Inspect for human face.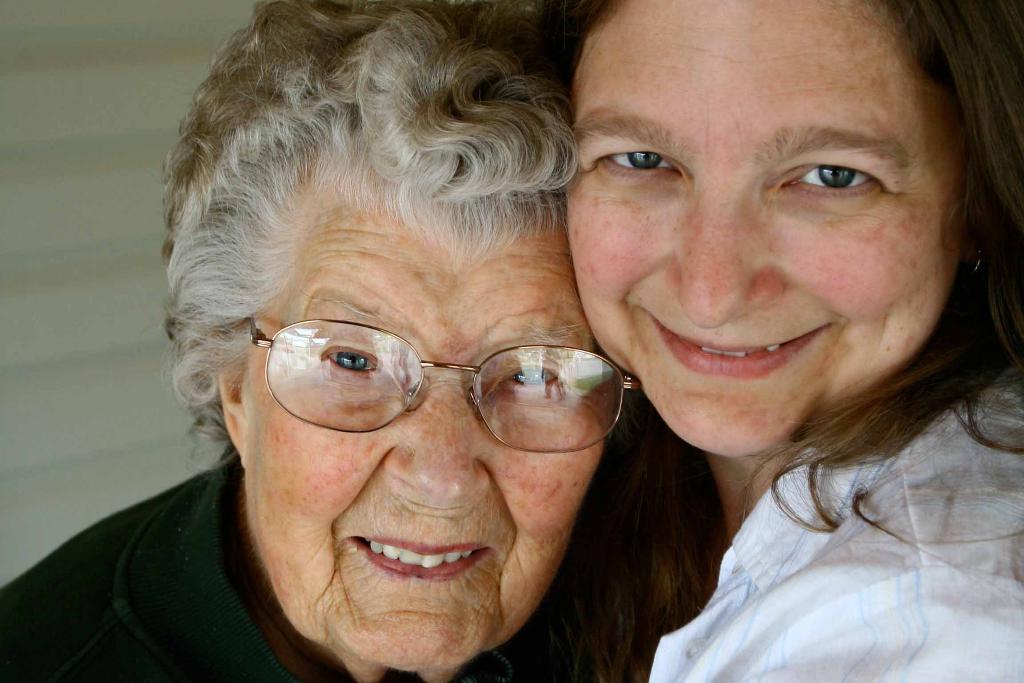
Inspection: rect(241, 225, 611, 671).
